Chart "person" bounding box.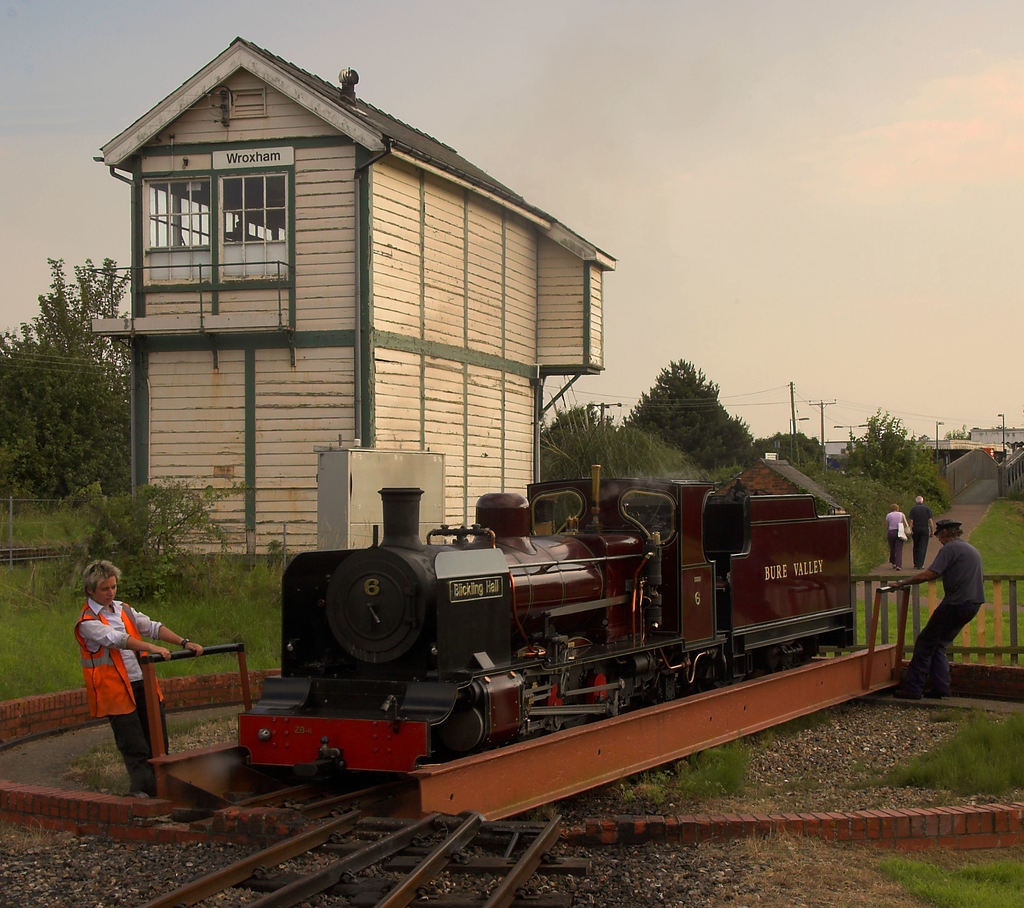
Charted: <region>906, 493, 936, 571</region>.
